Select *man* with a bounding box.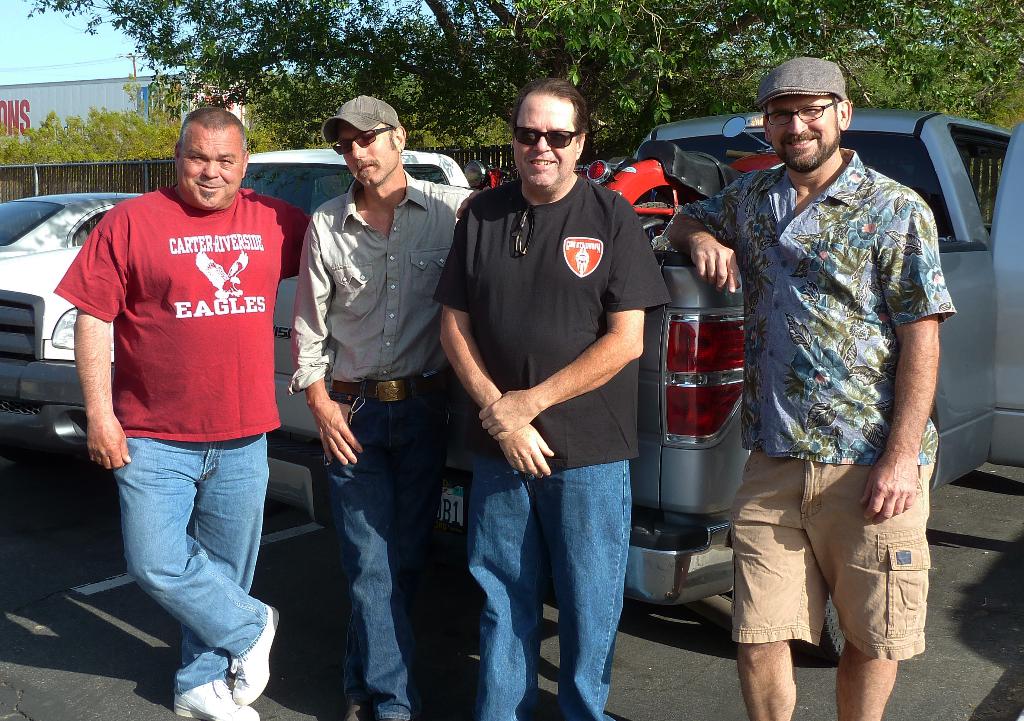
<bbox>57, 107, 308, 661</bbox>.
